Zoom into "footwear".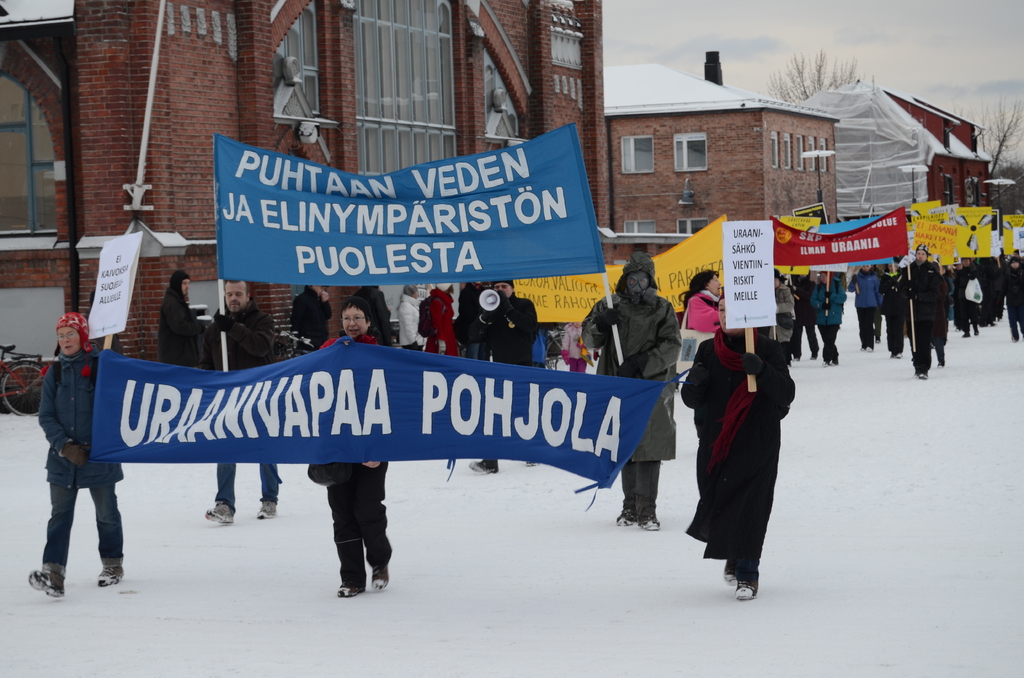
Zoom target: crop(1011, 335, 1021, 341).
